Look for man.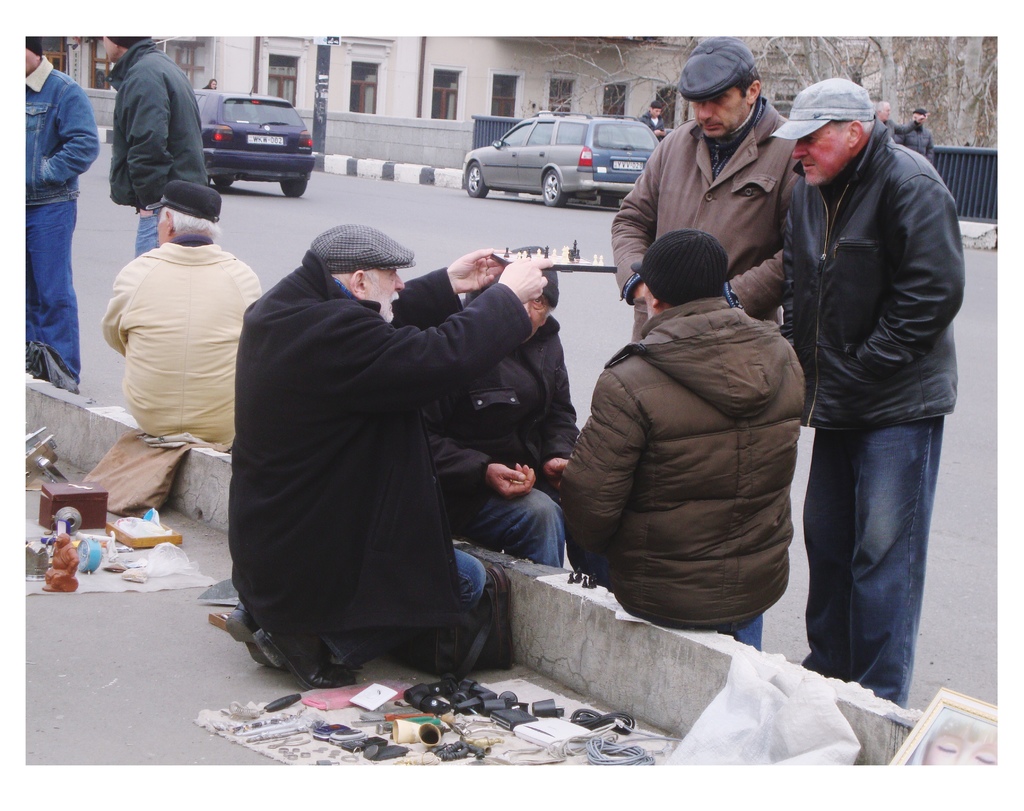
Found: 225, 220, 554, 689.
